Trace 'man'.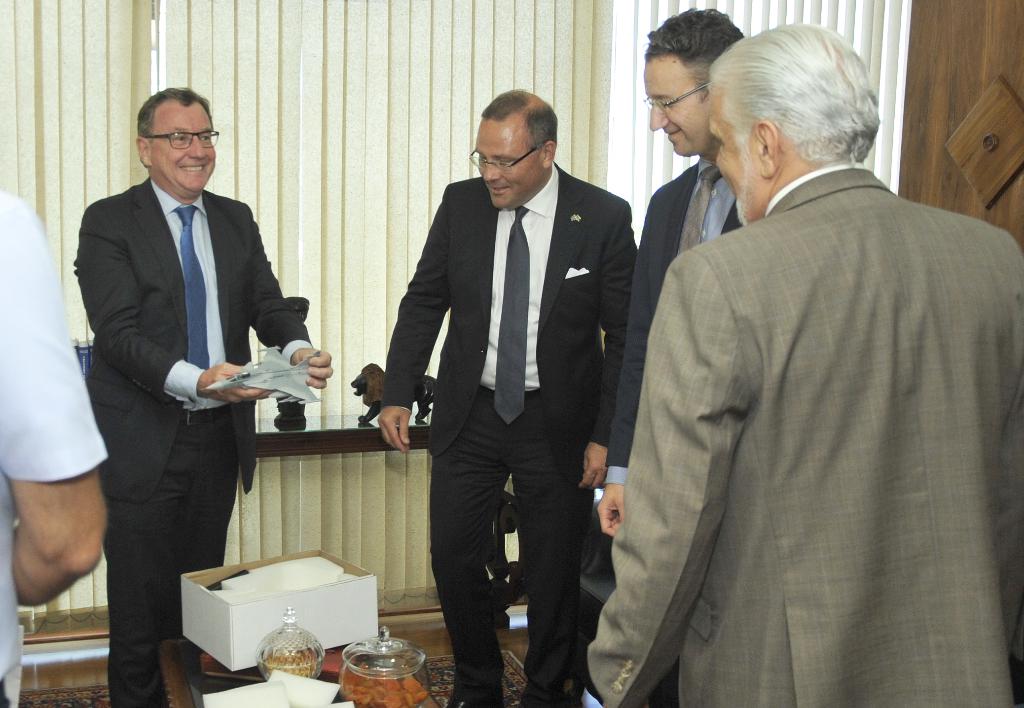
Traced to rect(609, 0, 998, 705).
